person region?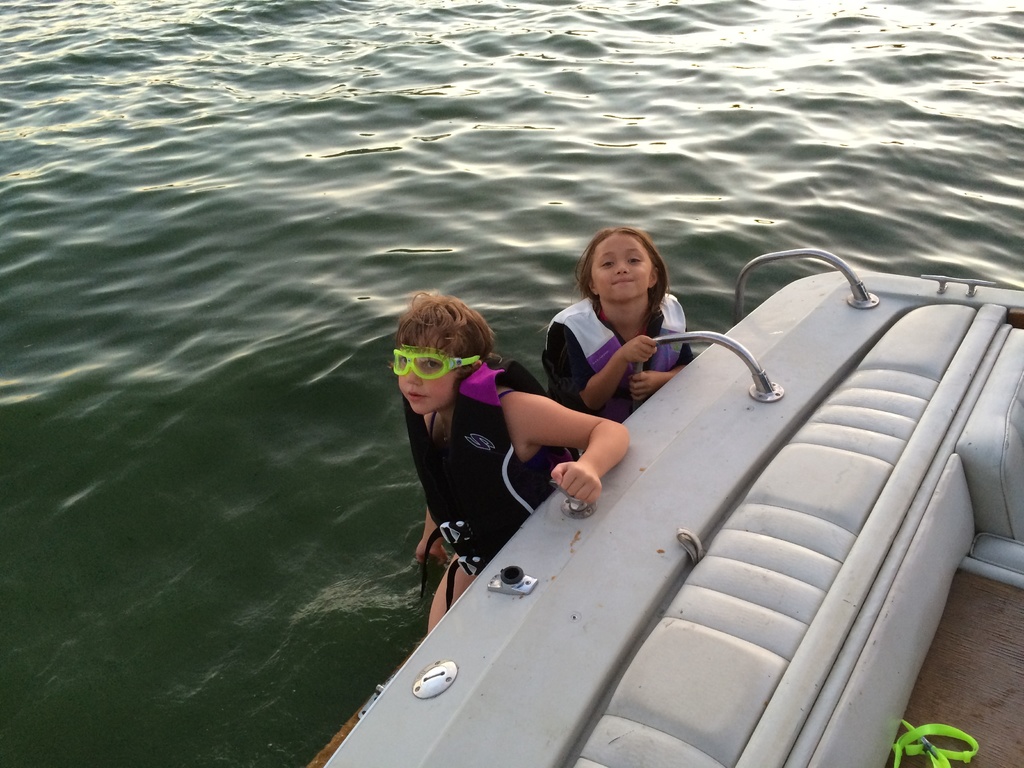
Rect(390, 279, 625, 604)
